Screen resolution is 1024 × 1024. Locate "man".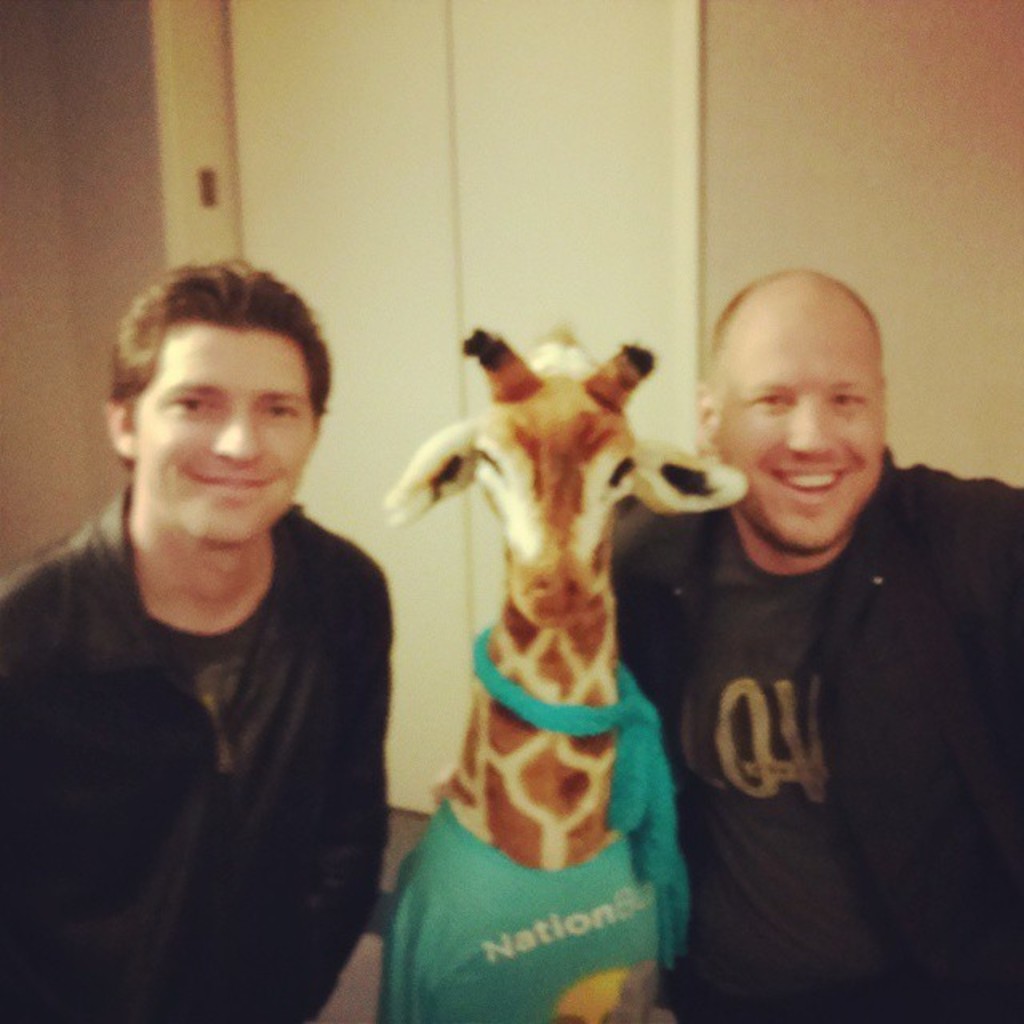
<region>0, 254, 394, 1016</region>.
